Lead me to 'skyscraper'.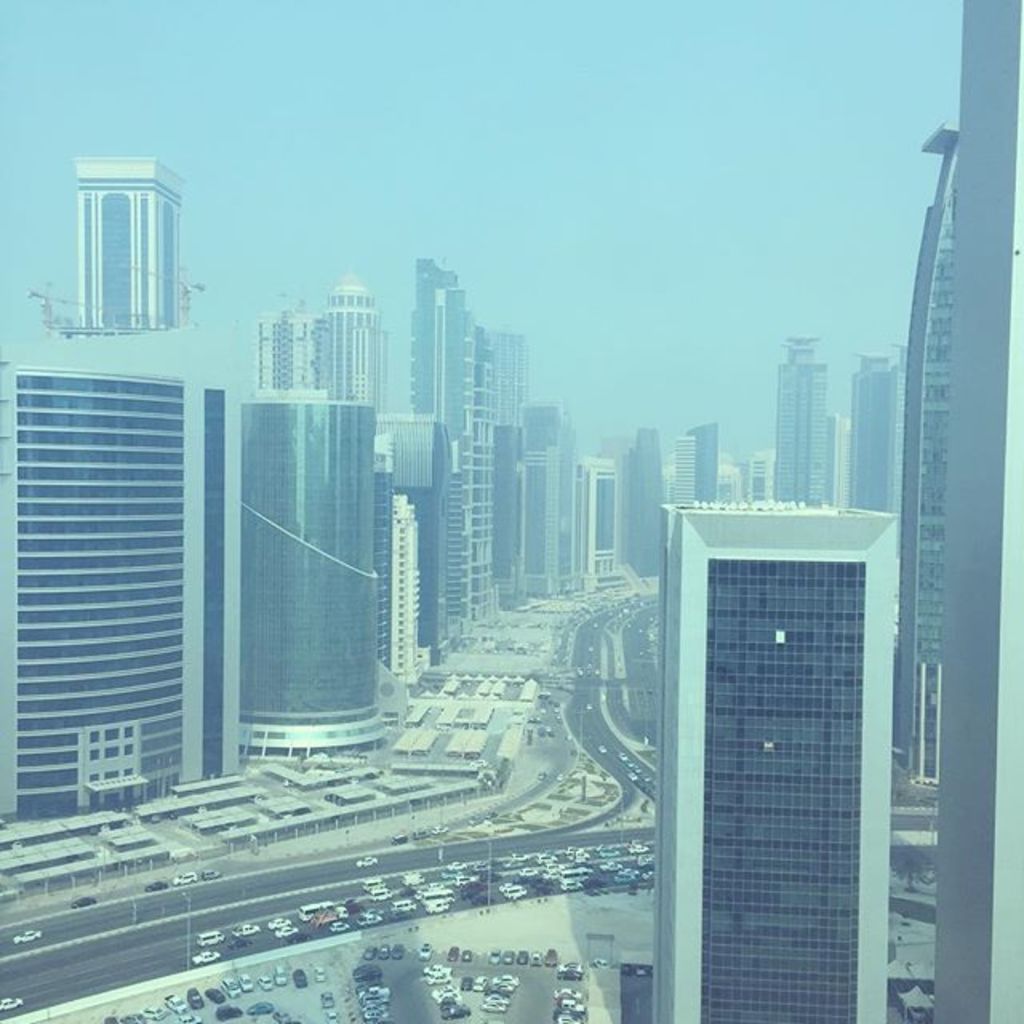
Lead to <region>734, 453, 776, 504</region>.
